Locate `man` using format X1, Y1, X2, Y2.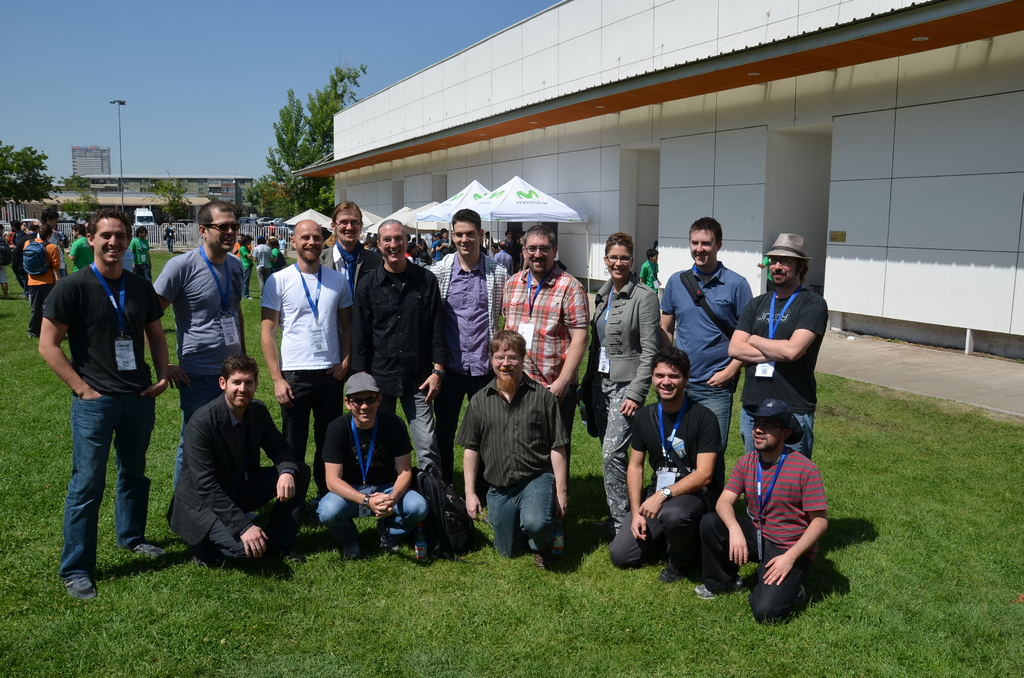
650, 216, 755, 460.
